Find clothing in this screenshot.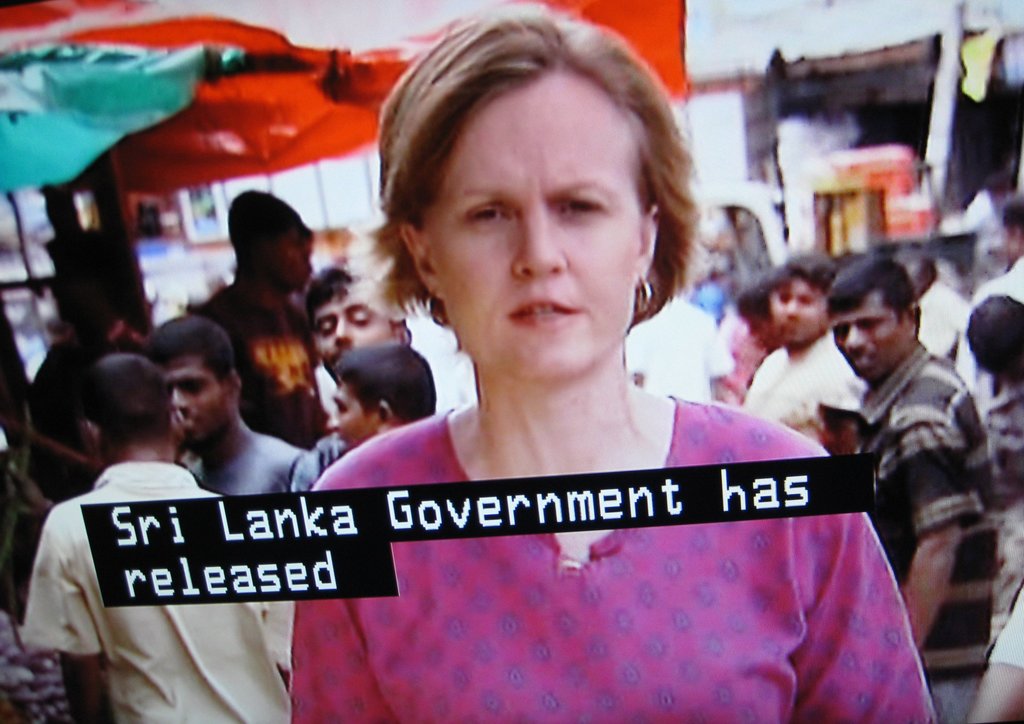
The bounding box for clothing is rect(622, 295, 728, 407).
